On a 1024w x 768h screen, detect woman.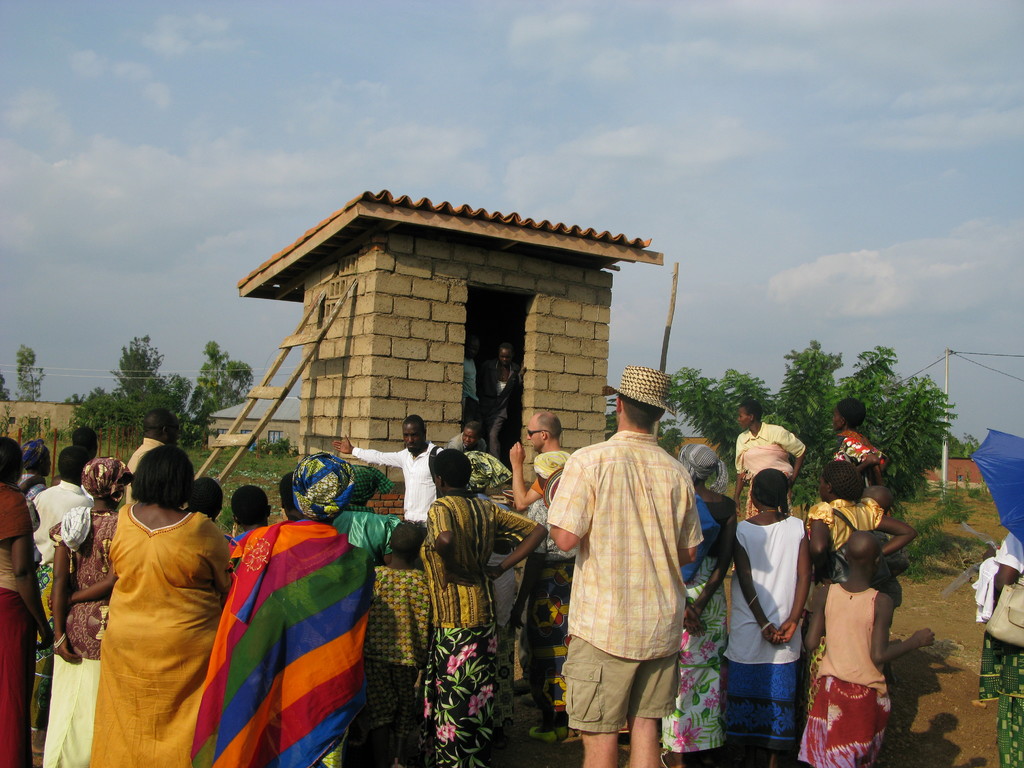
0:428:54:767.
